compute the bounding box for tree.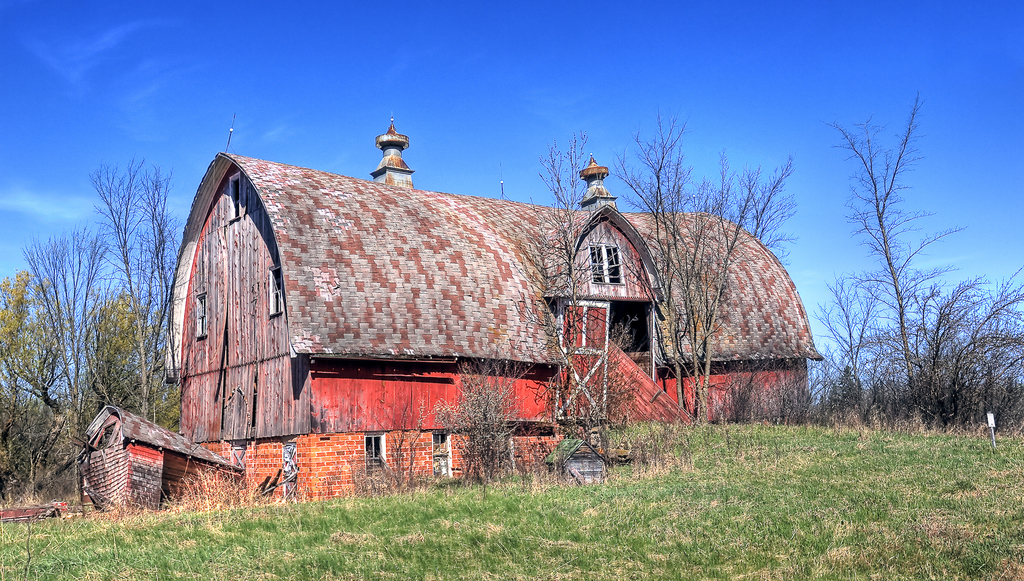
locate(17, 222, 115, 500).
